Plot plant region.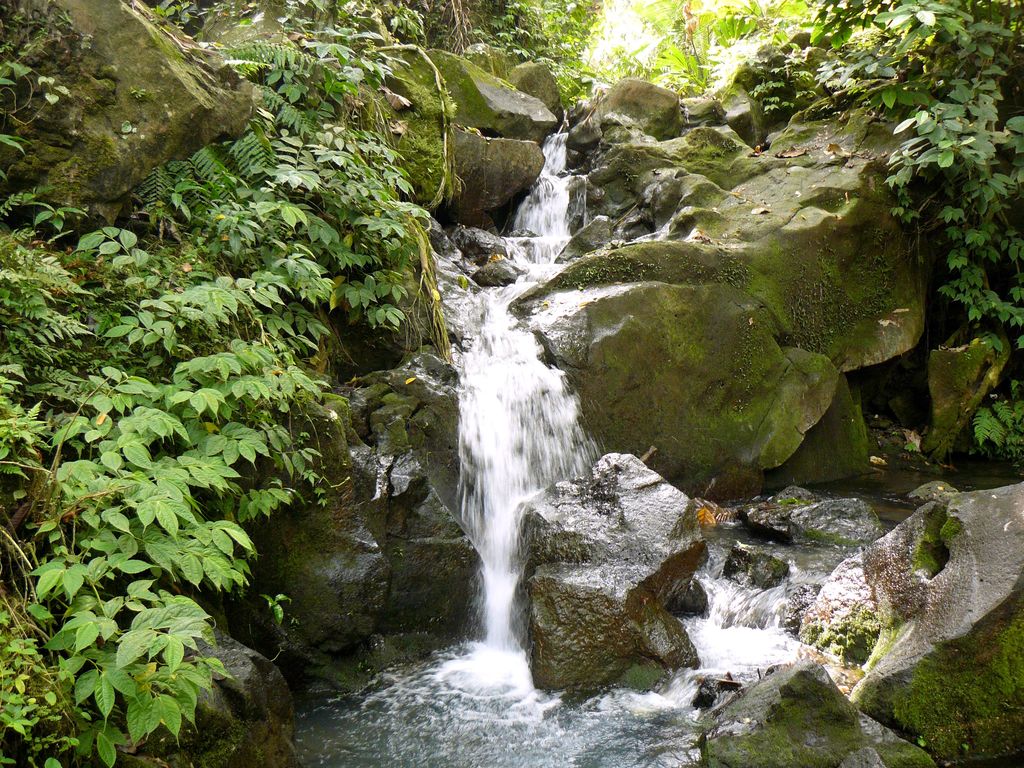
Plotted at 628,0,828,102.
